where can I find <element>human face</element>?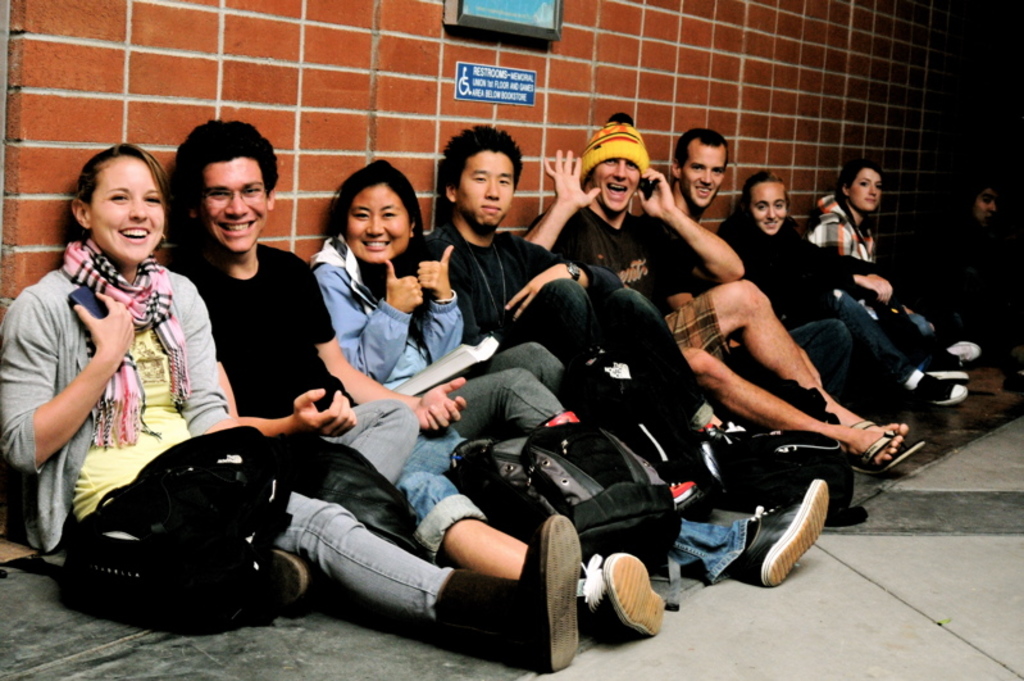
You can find it at crop(350, 185, 411, 263).
